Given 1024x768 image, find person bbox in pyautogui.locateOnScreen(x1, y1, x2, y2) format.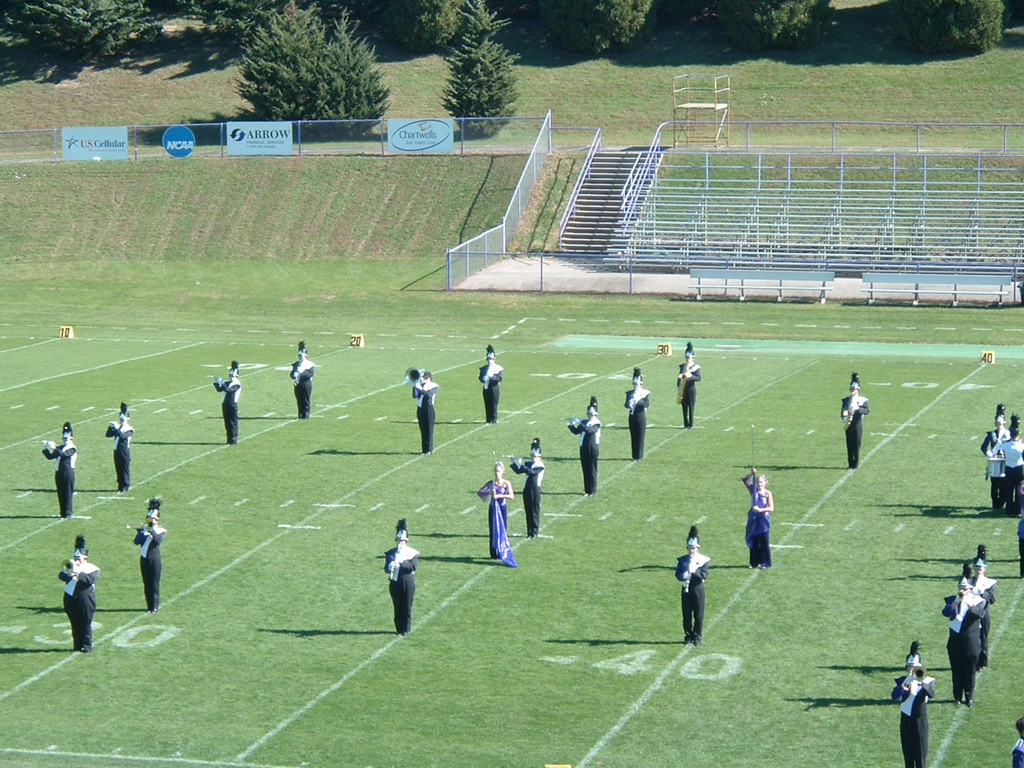
pyautogui.locateOnScreen(213, 371, 243, 446).
